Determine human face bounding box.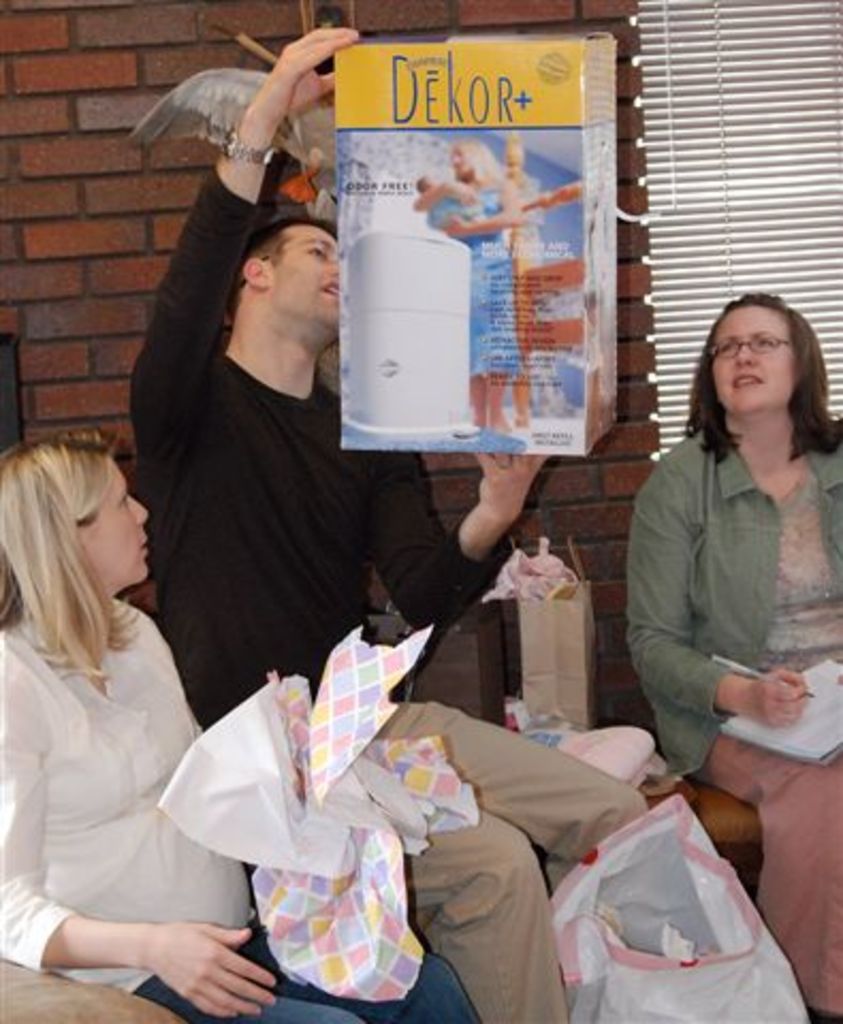
Determined: {"x1": 271, "y1": 228, "x2": 341, "y2": 322}.
